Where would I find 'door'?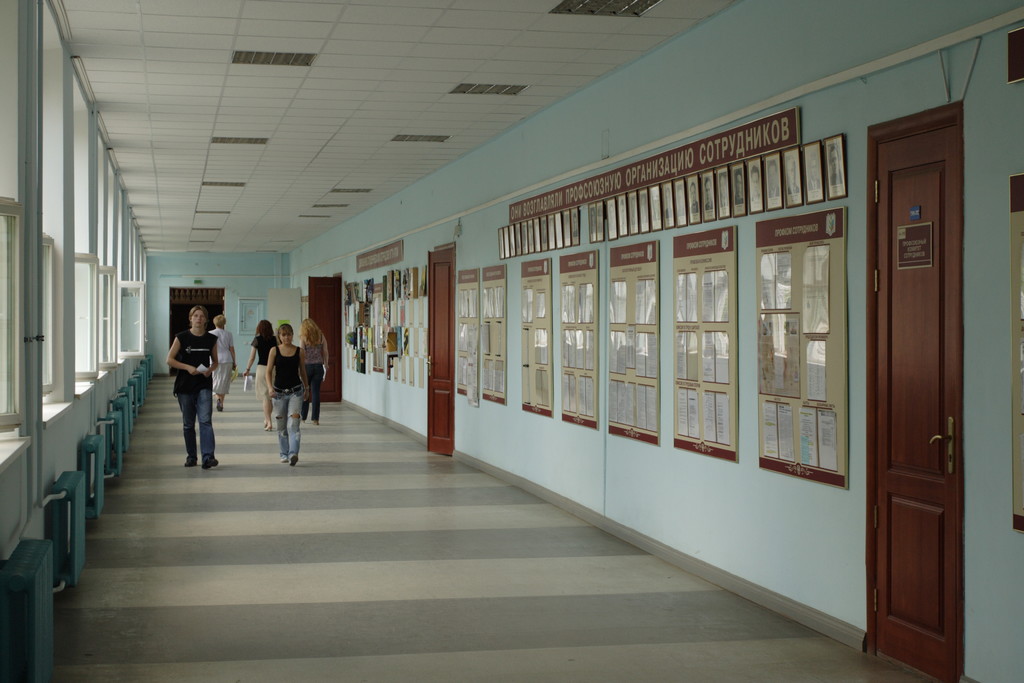
At rect(305, 274, 344, 401).
